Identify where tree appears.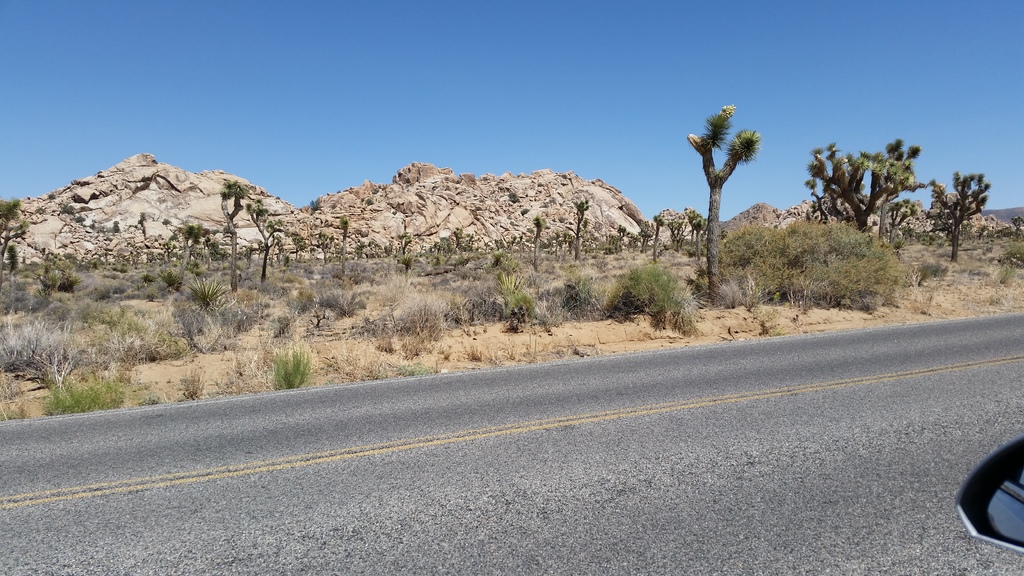
Appears at 531, 214, 547, 273.
